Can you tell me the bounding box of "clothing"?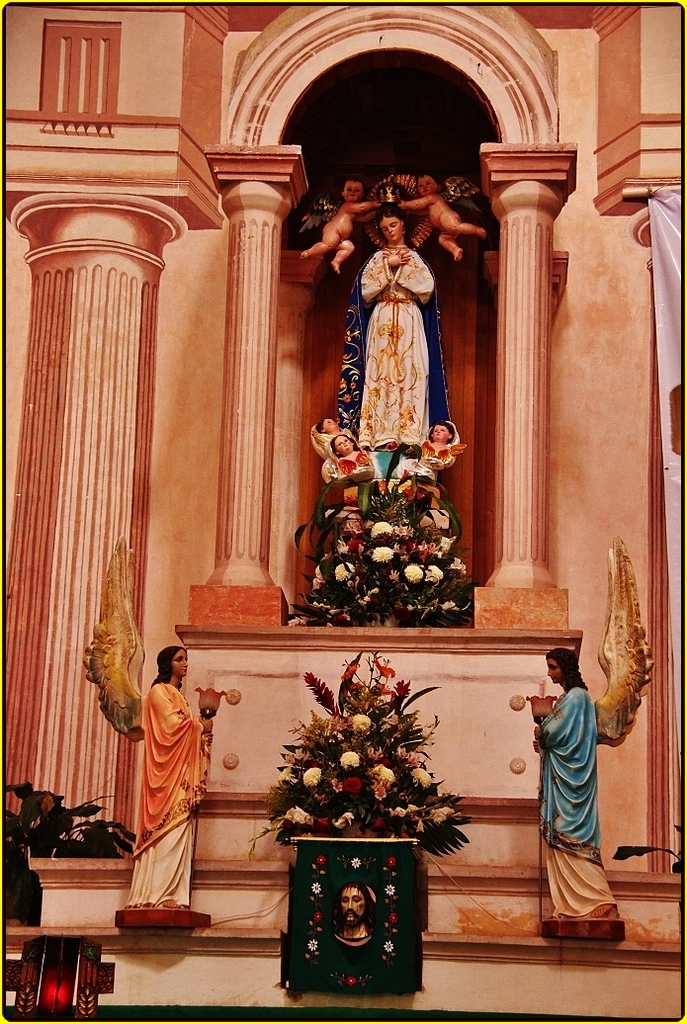
[336, 245, 455, 454].
